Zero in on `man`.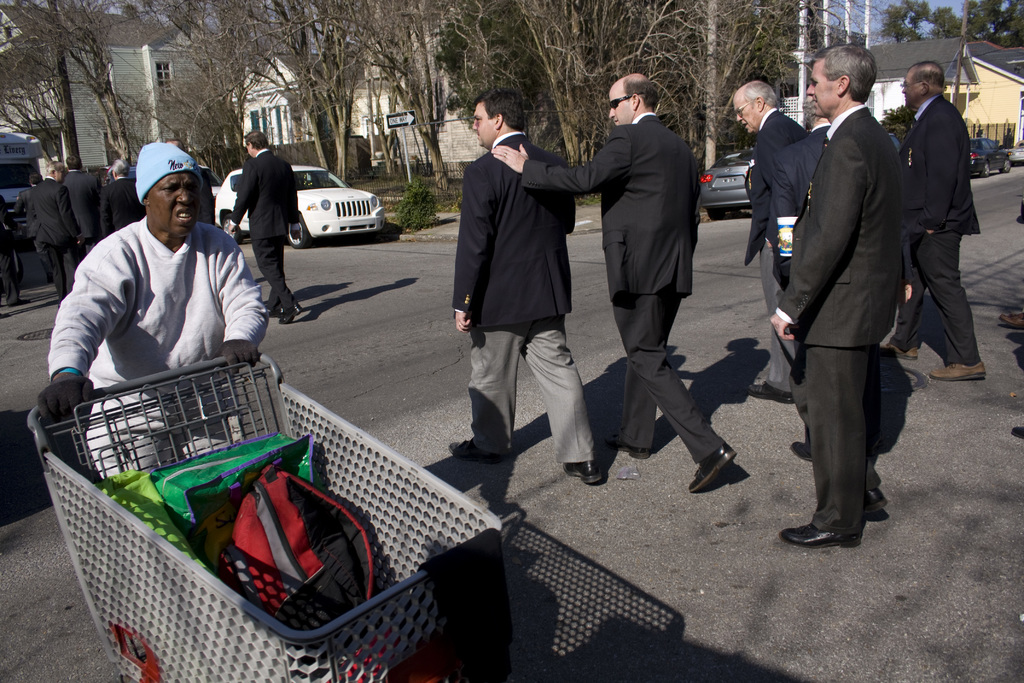
Zeroed in: 766:58:891:559.
